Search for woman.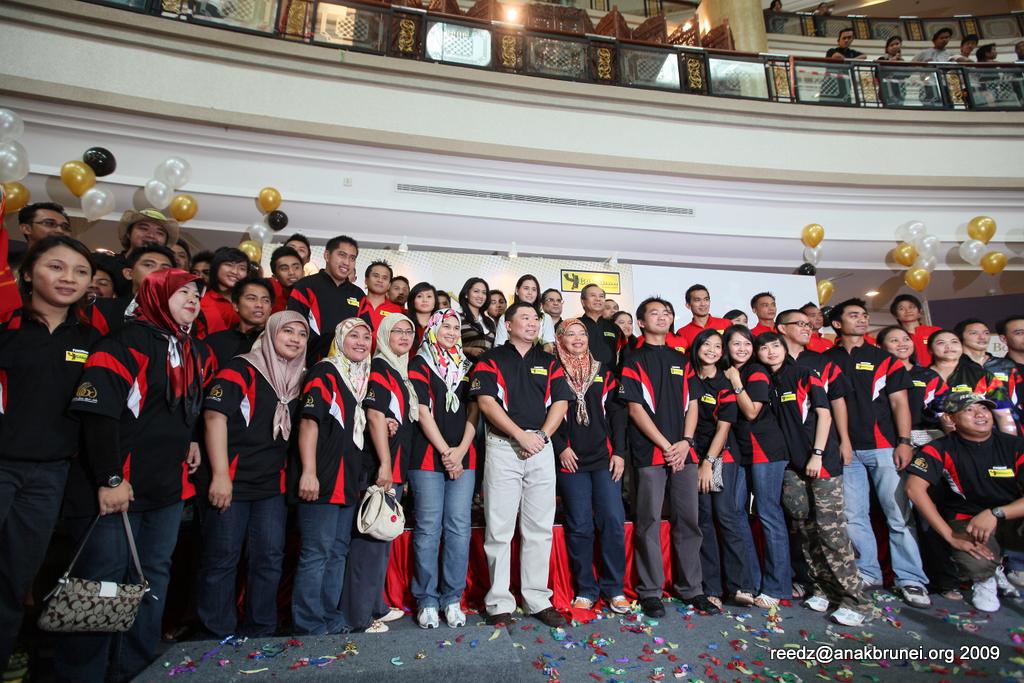
Found at {"left": 672, "top": 333, "right": 730, "bottom": 605}.
